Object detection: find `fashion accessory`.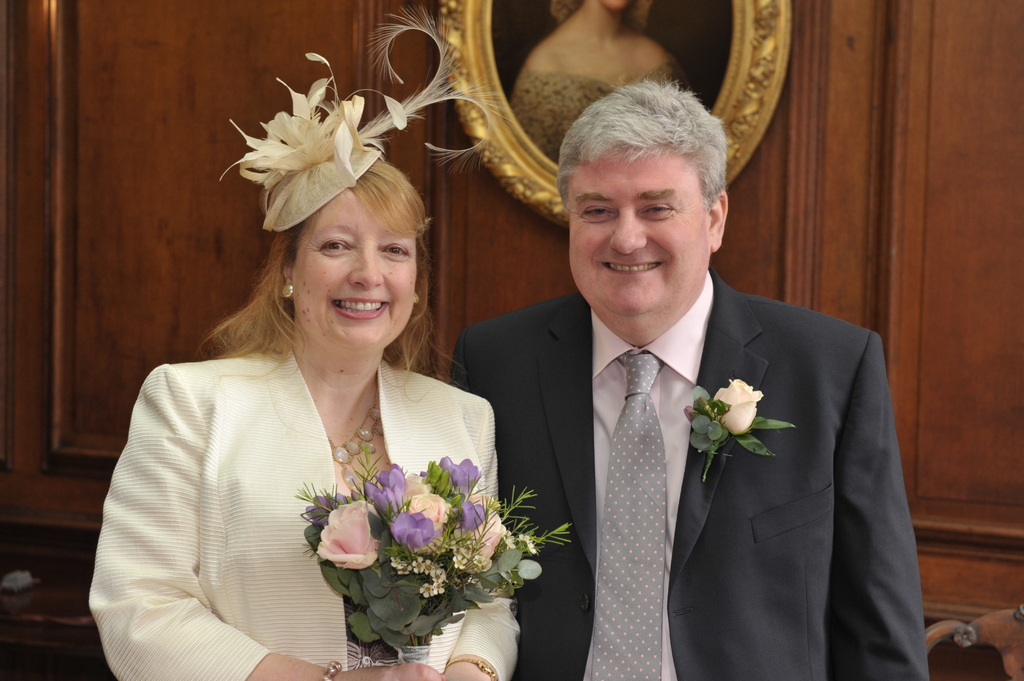
box=[221, 6, 515, 234].
